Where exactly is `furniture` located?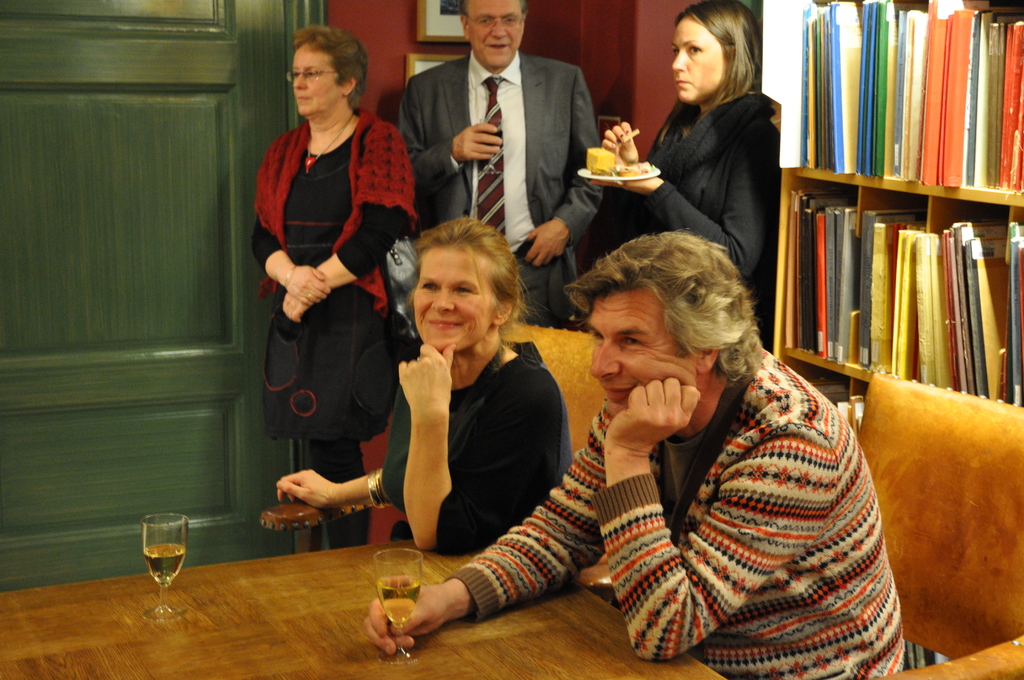
Its bounding box is 262/316/614/605.
